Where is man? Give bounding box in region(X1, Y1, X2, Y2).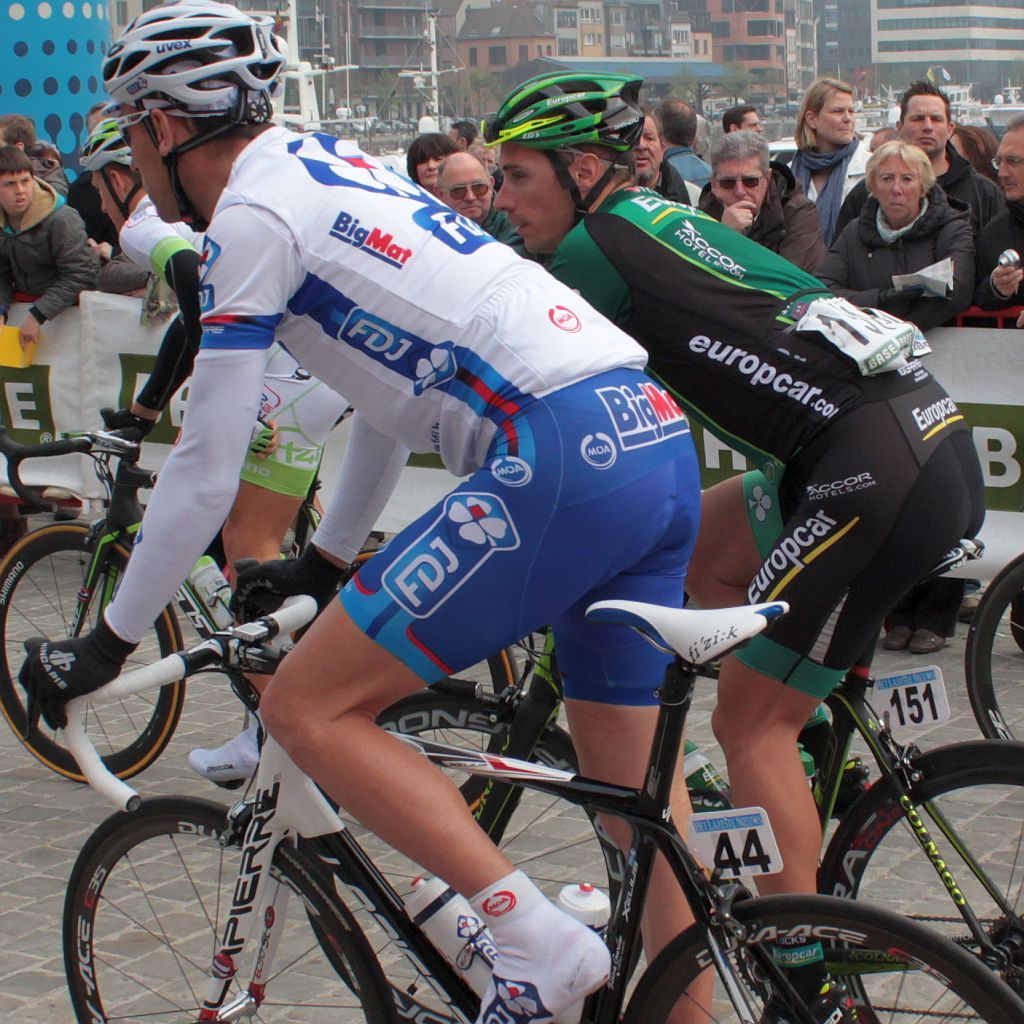
region(472, 138, 506, 193).
